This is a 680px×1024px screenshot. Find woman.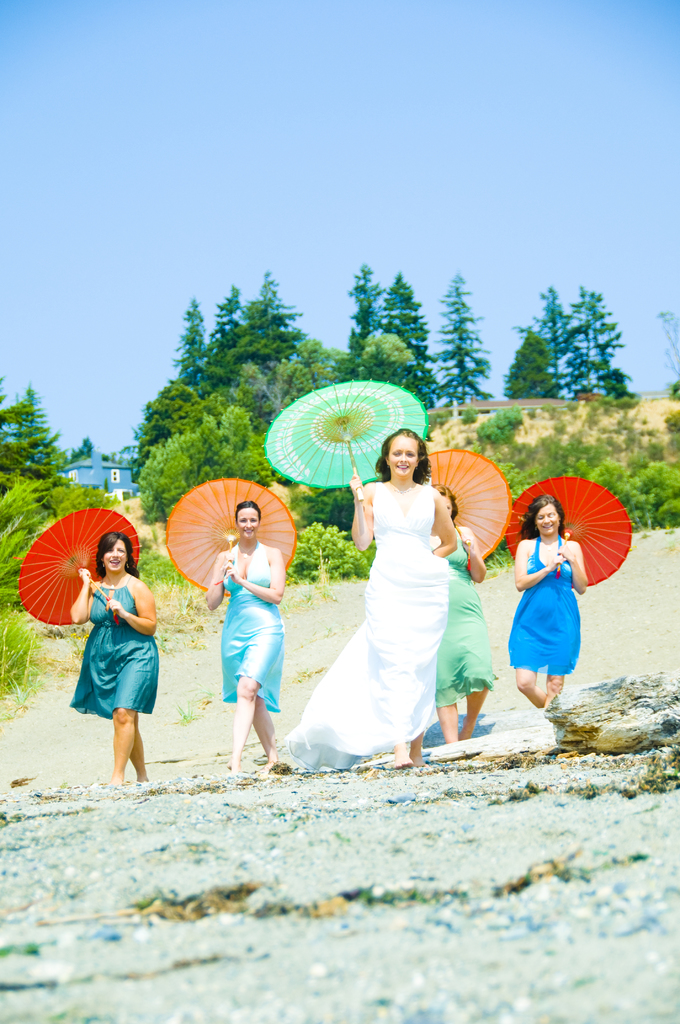
Bounding box: box=[298, 436, 493, 778].
